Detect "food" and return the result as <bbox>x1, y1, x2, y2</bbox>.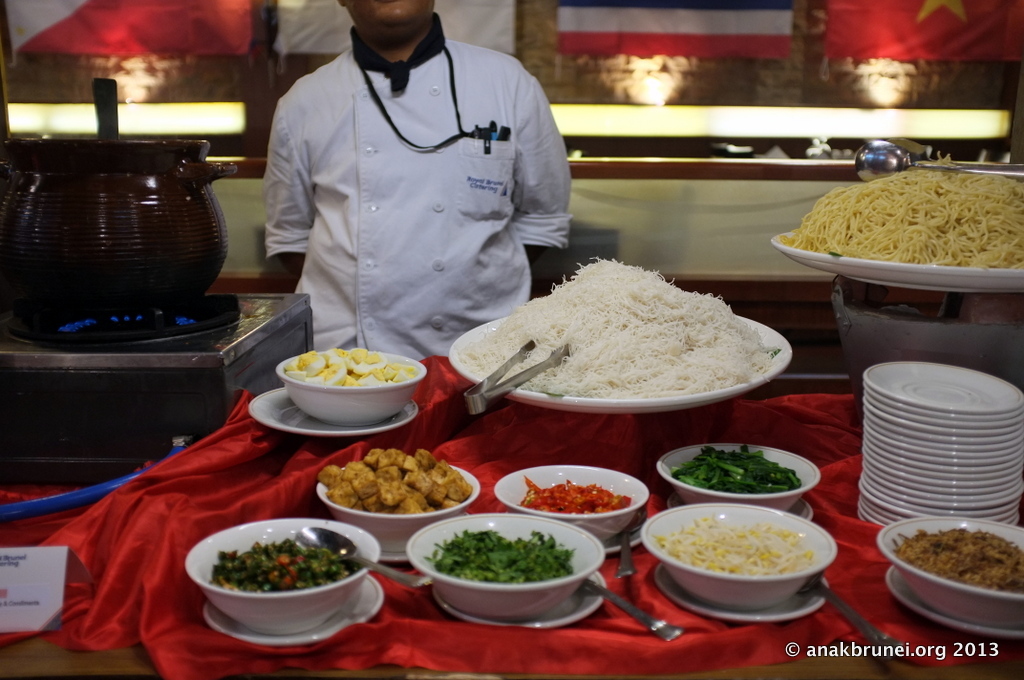
<bbox>209, 540, 358, 591</bbox>.
